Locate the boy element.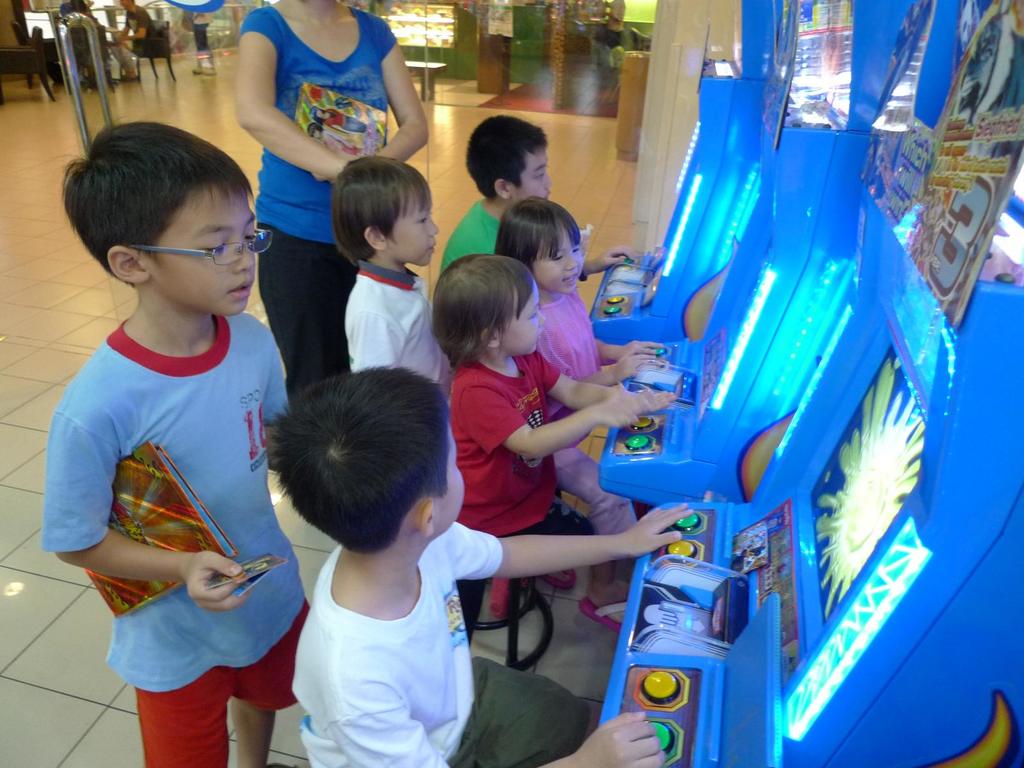
Element bbox: x1=38 y1=122 x2=310 y2=728.
